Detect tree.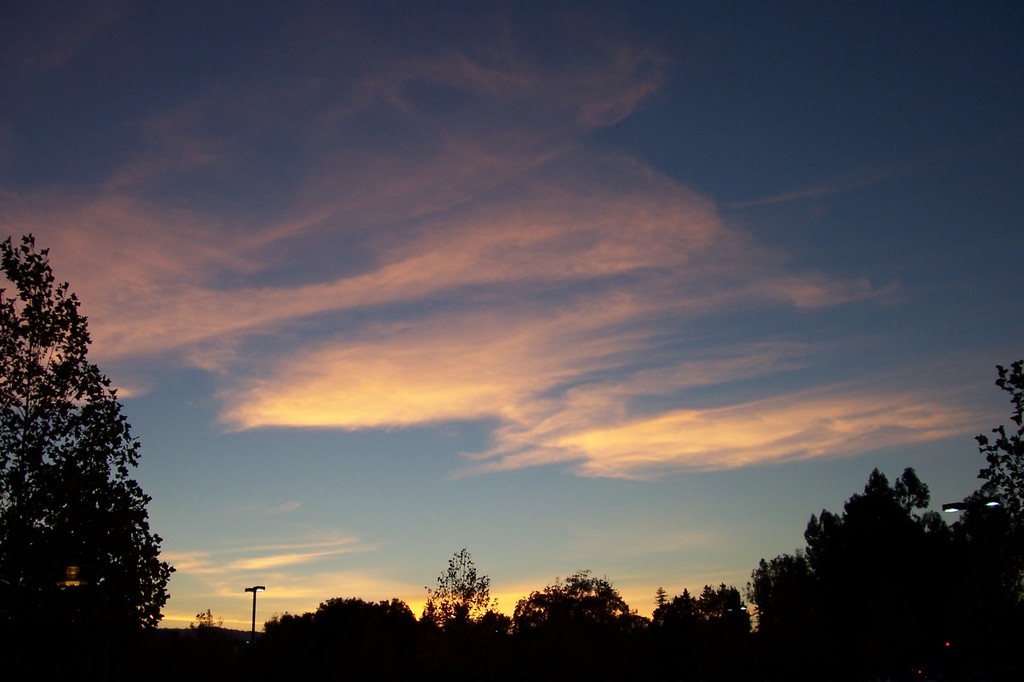
Detected at [416, 545, 504, 681].
